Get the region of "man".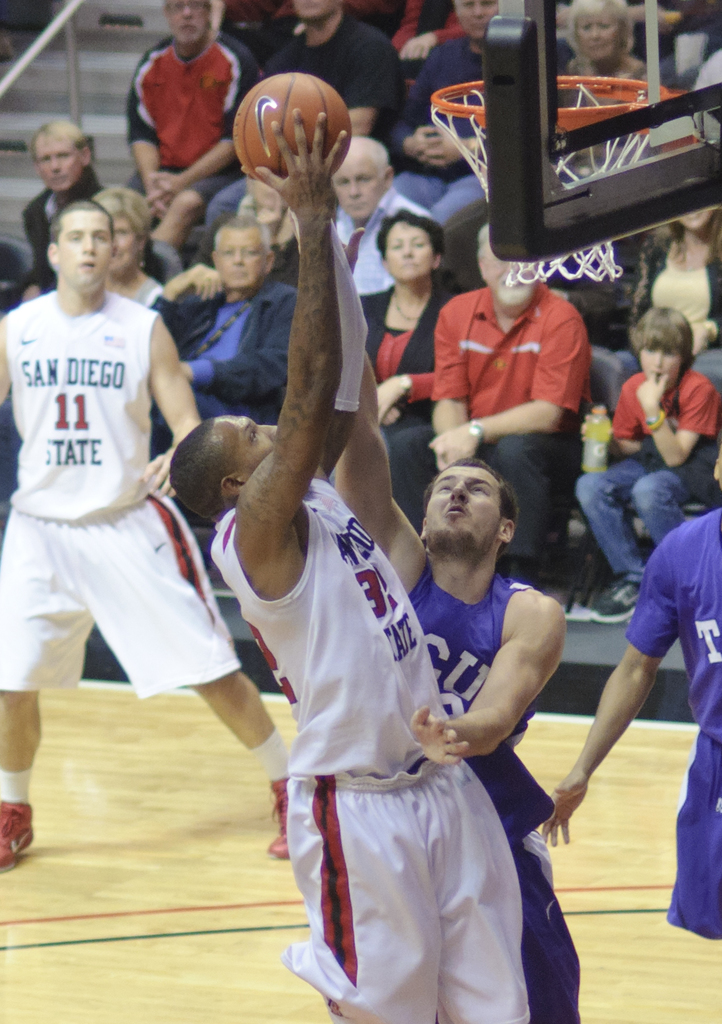
box(142, 205, 324, 469).
